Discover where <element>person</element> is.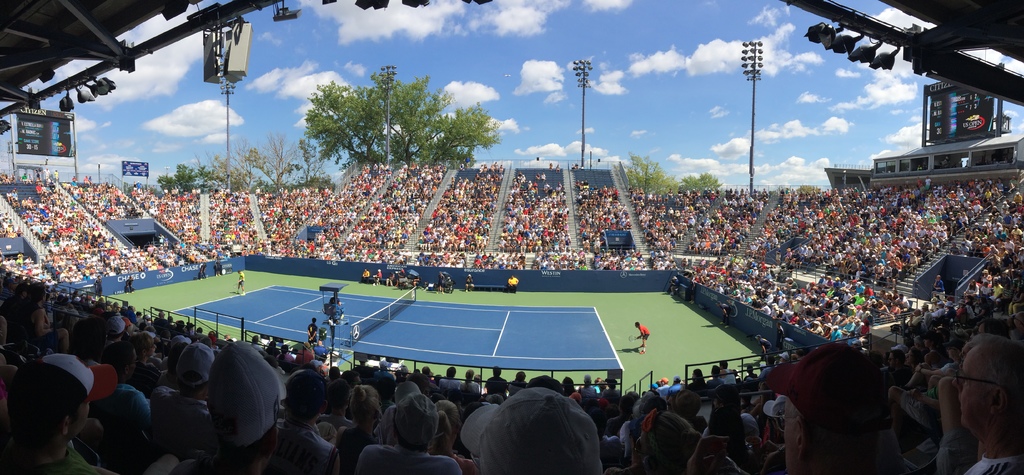
Discovered at x1=54, y1=168, x2=61, y2=182.
